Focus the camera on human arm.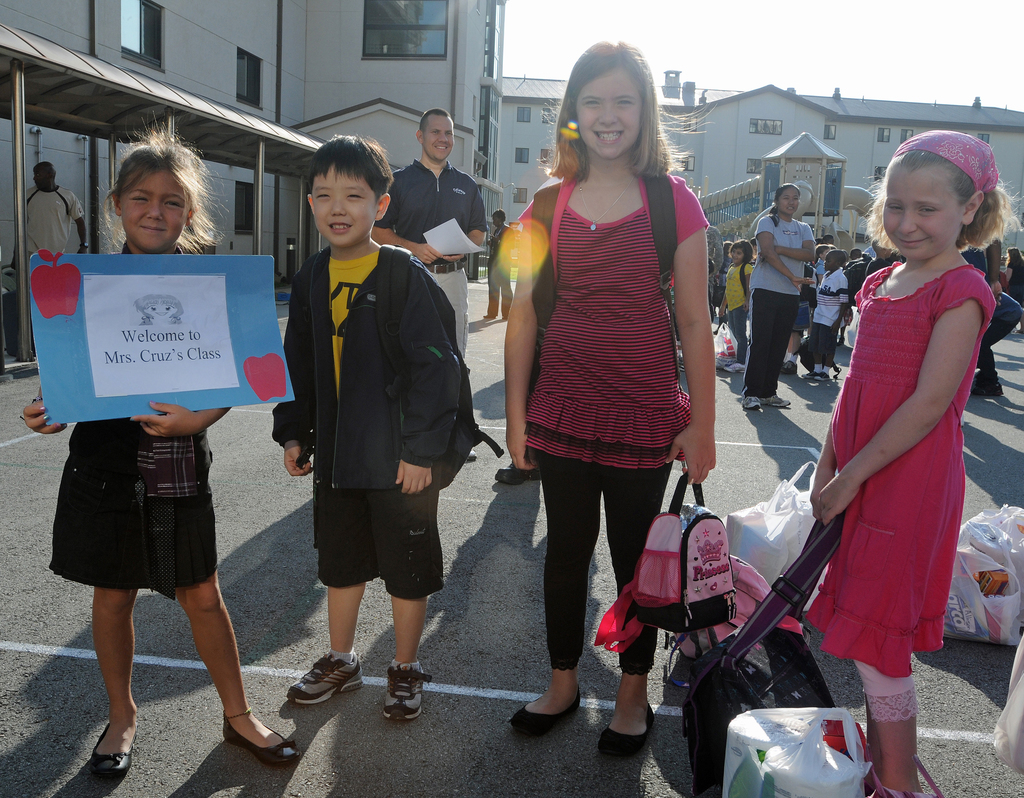
Focus region: box=[667, 183, 715, 485].
